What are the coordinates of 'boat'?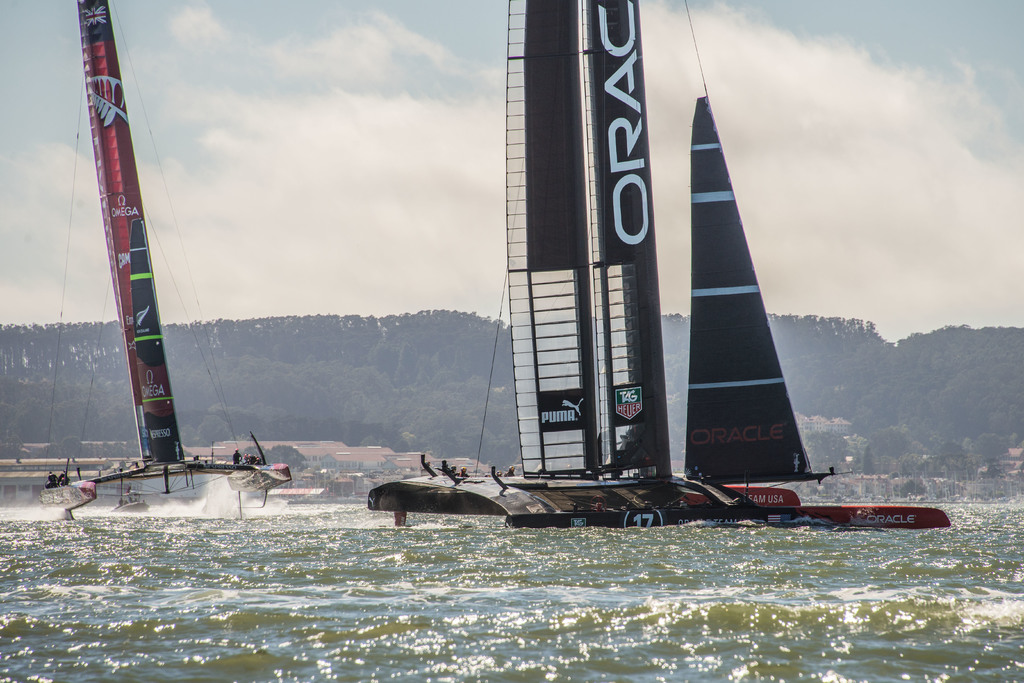
detection(23, 26, 278, 519).
